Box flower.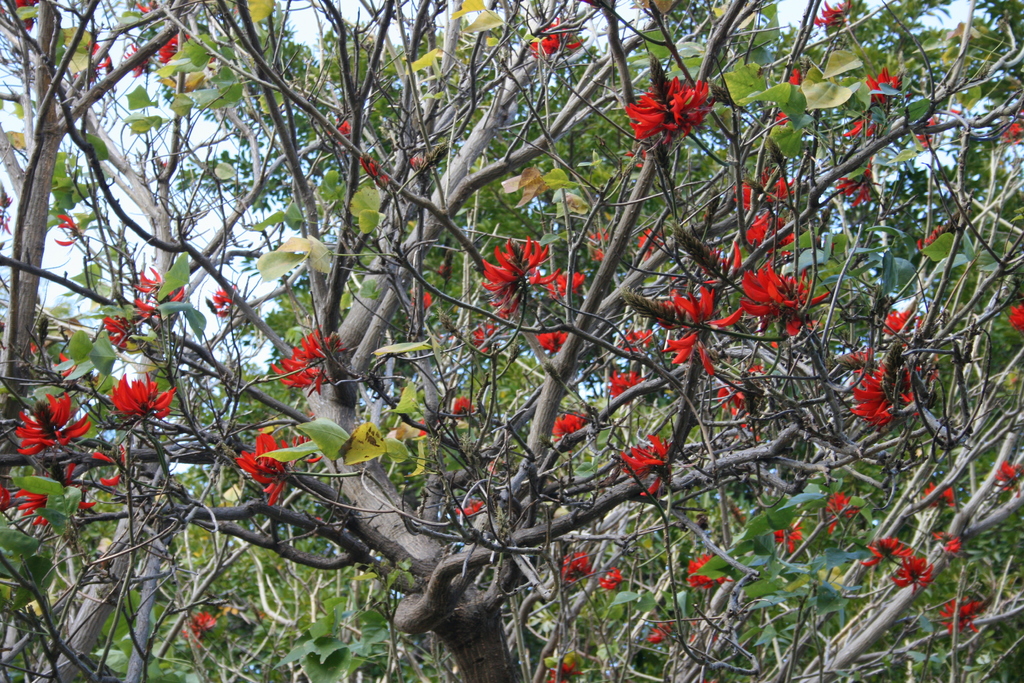
Rect(415, 413, 436, 441).
